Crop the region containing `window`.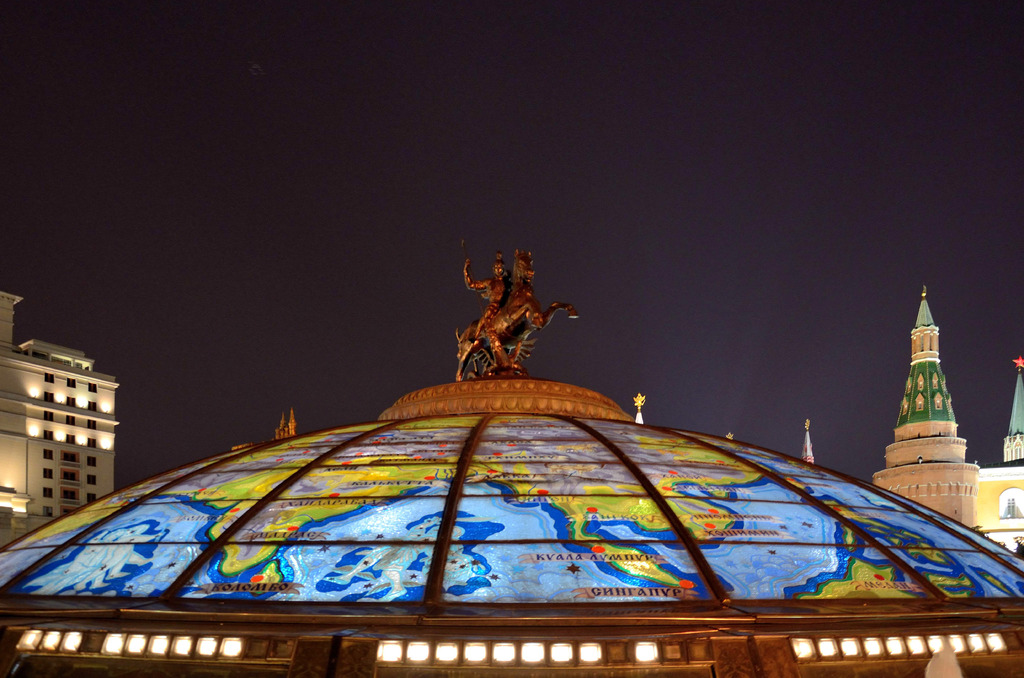
Crop region: 66,377,76,386.
